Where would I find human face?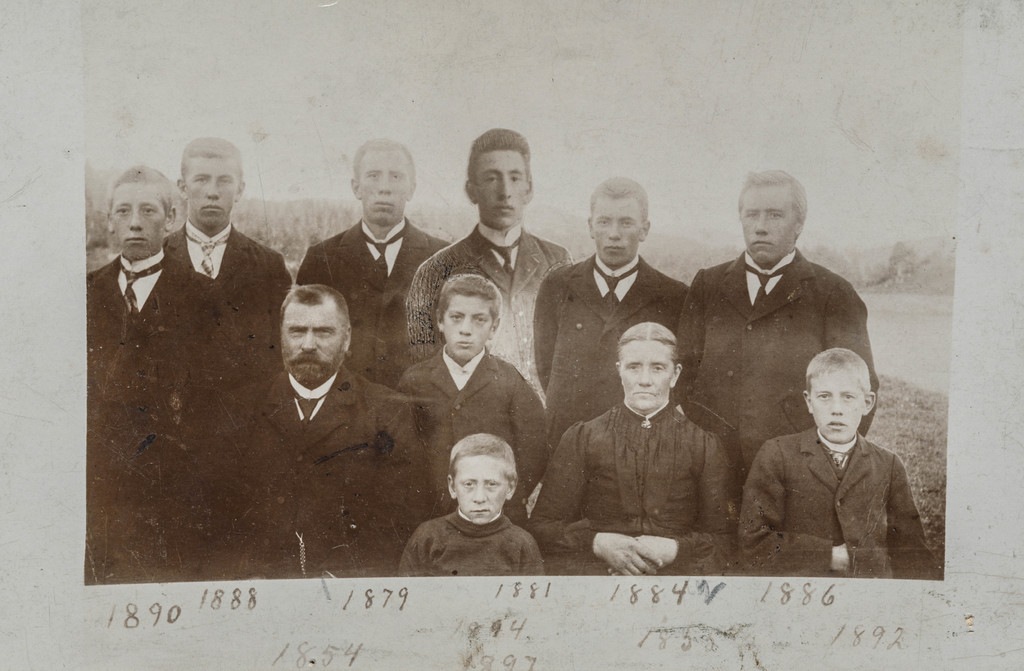
At x1=476, y1=154, x2=527, y2=225.
